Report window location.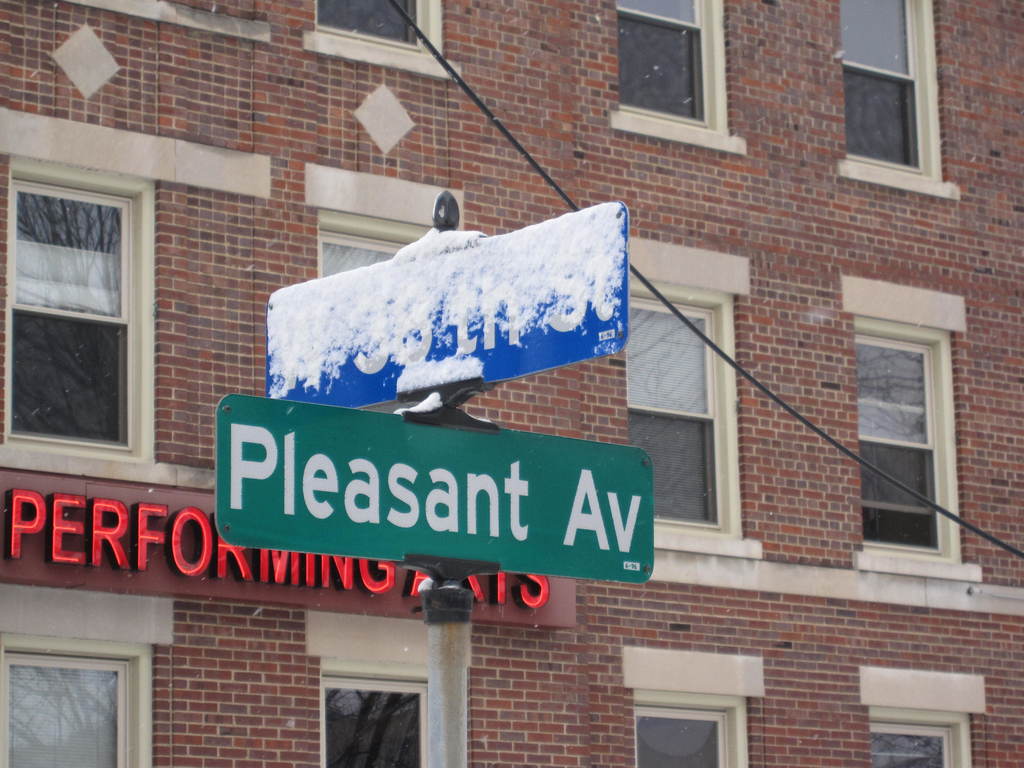
Report: x1=868, y1=714, x2=973, y2=767.
